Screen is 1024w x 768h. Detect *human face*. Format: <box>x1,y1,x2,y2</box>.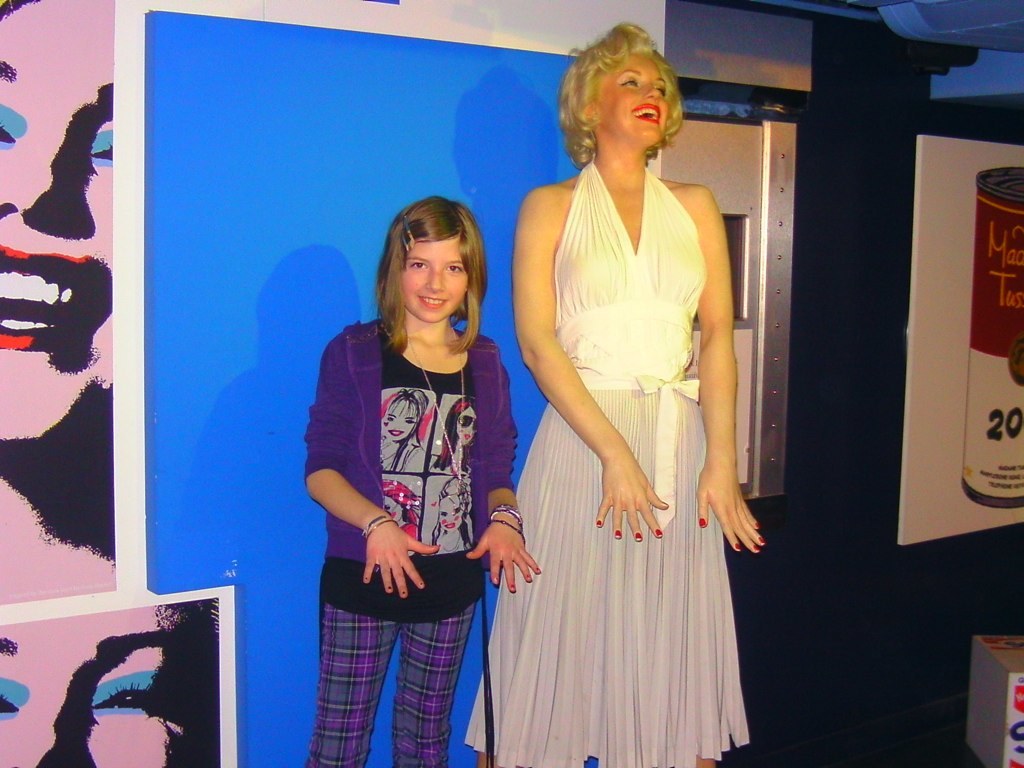
<box>400,235,466,324</box>.
